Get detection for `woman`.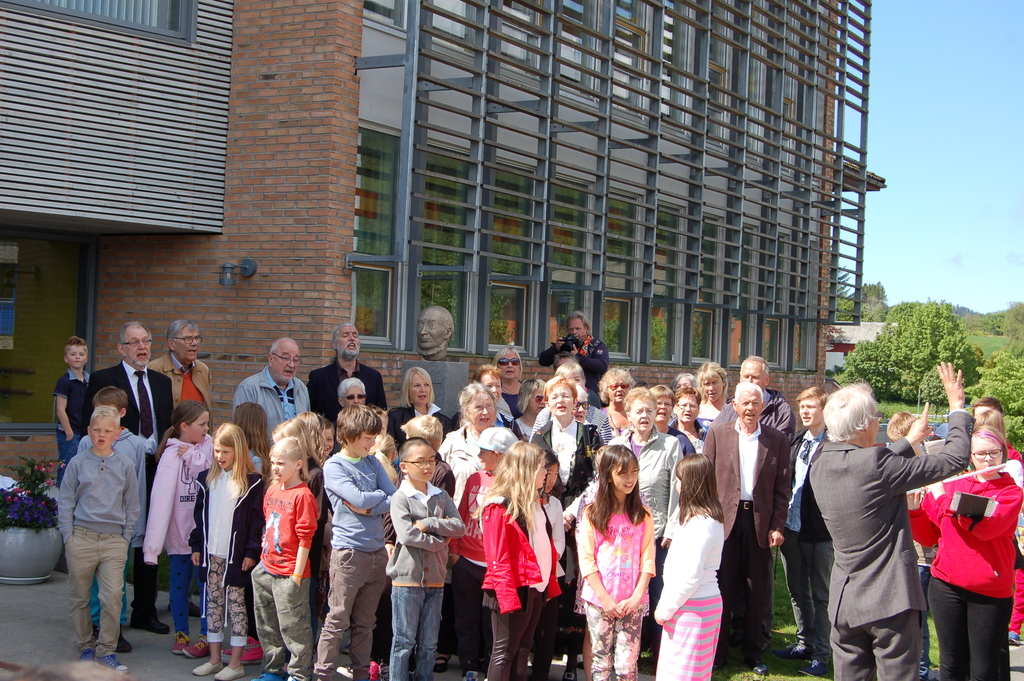
Detection: (530, 370, 600, 510).
